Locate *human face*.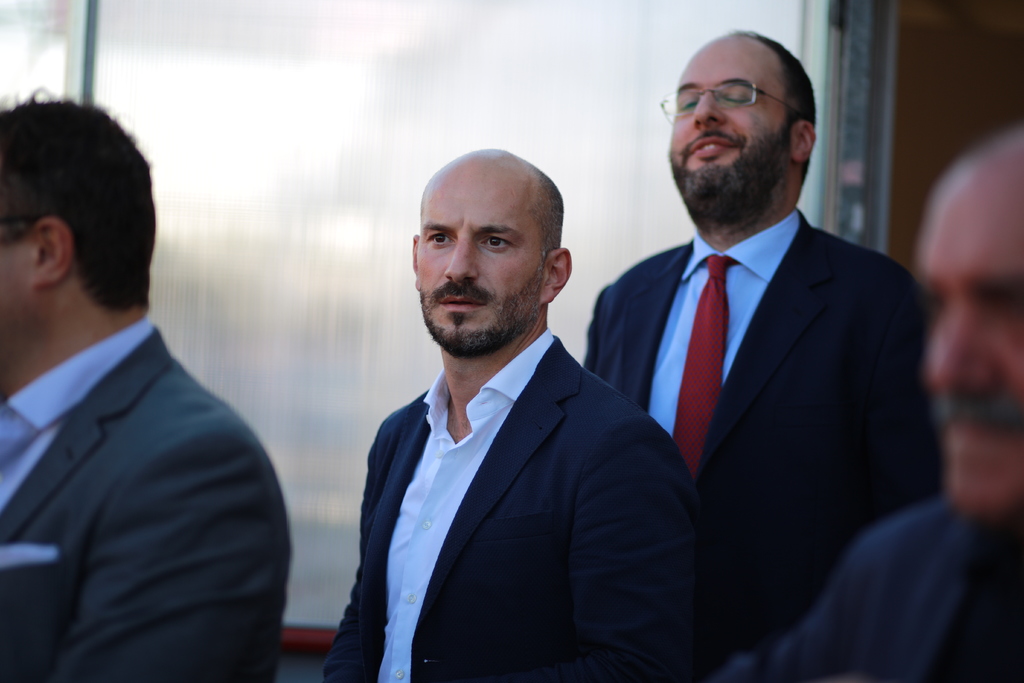
Bounding box: x1=416, y1=151, x2=550, y2=358.
